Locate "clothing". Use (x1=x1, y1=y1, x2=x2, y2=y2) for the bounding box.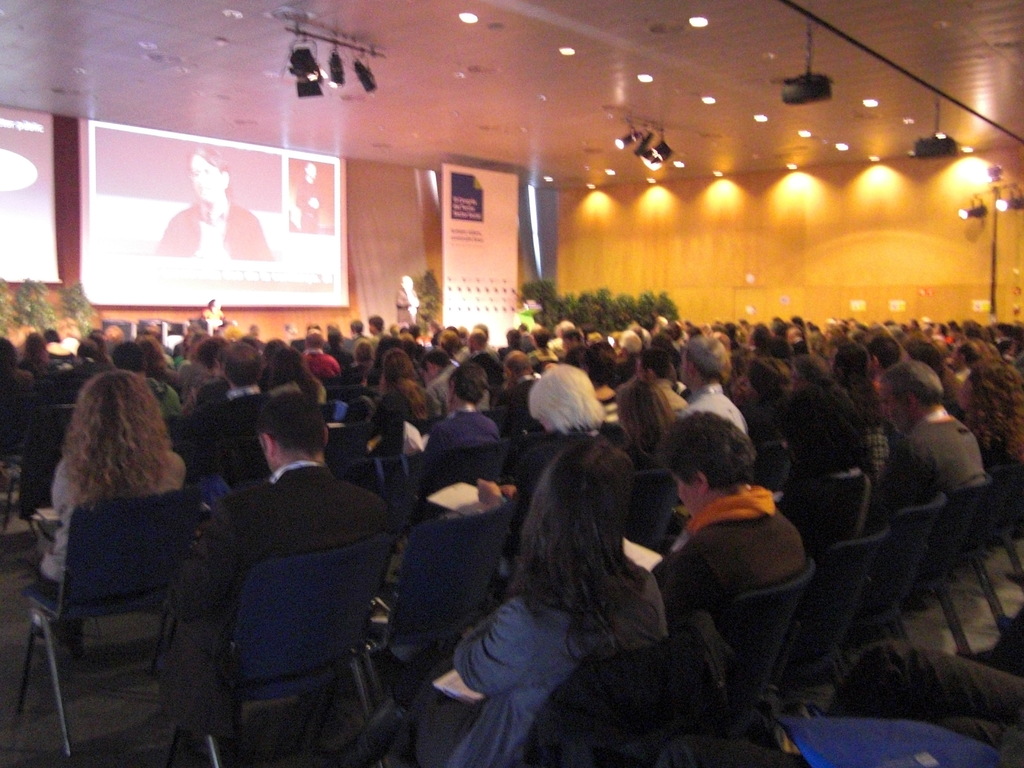
(x1=461, y1=347, x2=501, y2=390).
